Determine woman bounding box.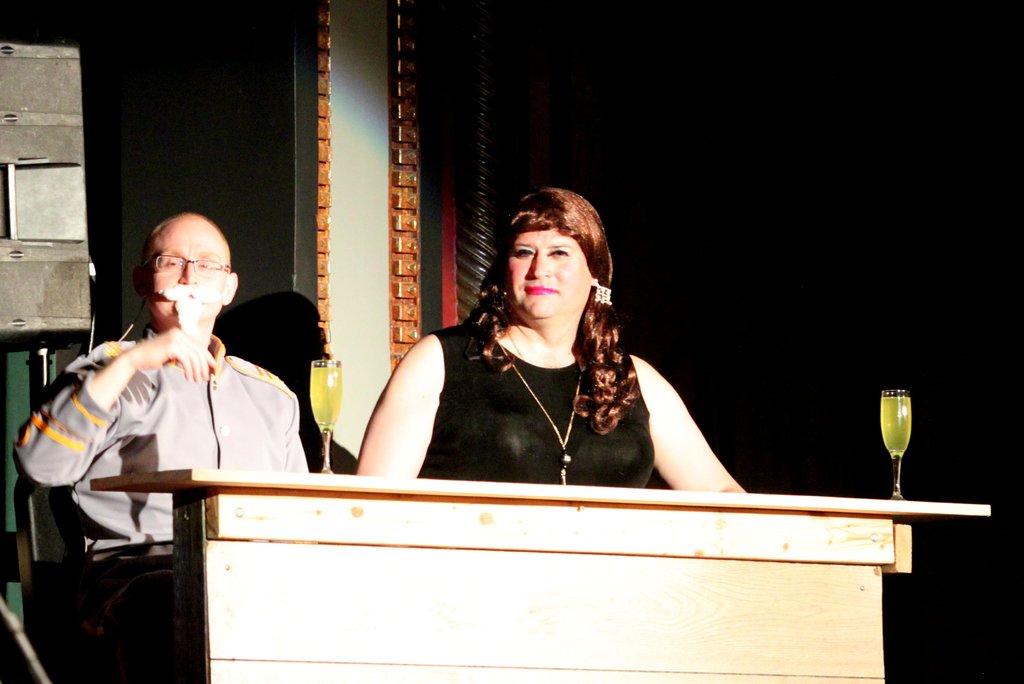
Determined: box(376, 186, 701, 506).
